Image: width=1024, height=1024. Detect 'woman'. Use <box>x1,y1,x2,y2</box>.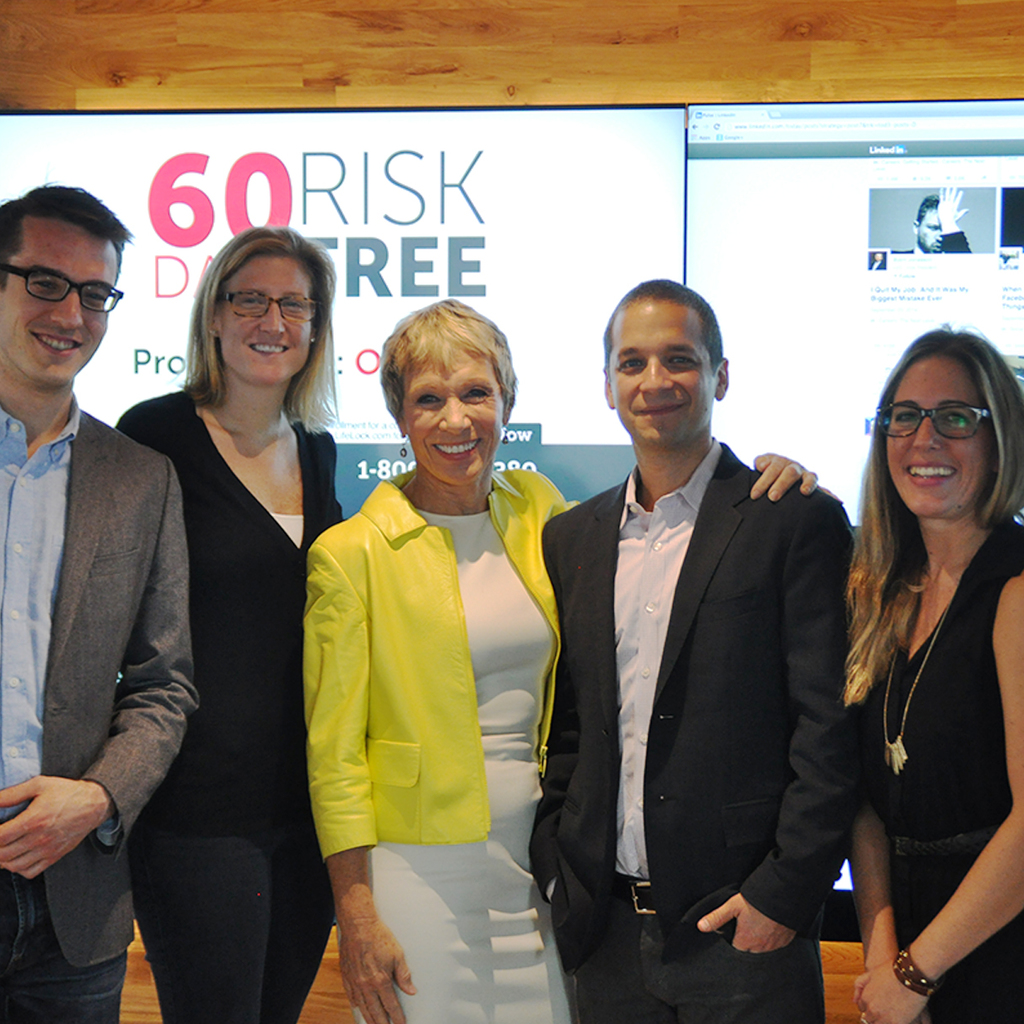
<box>837,318,1023,1023</box>.
